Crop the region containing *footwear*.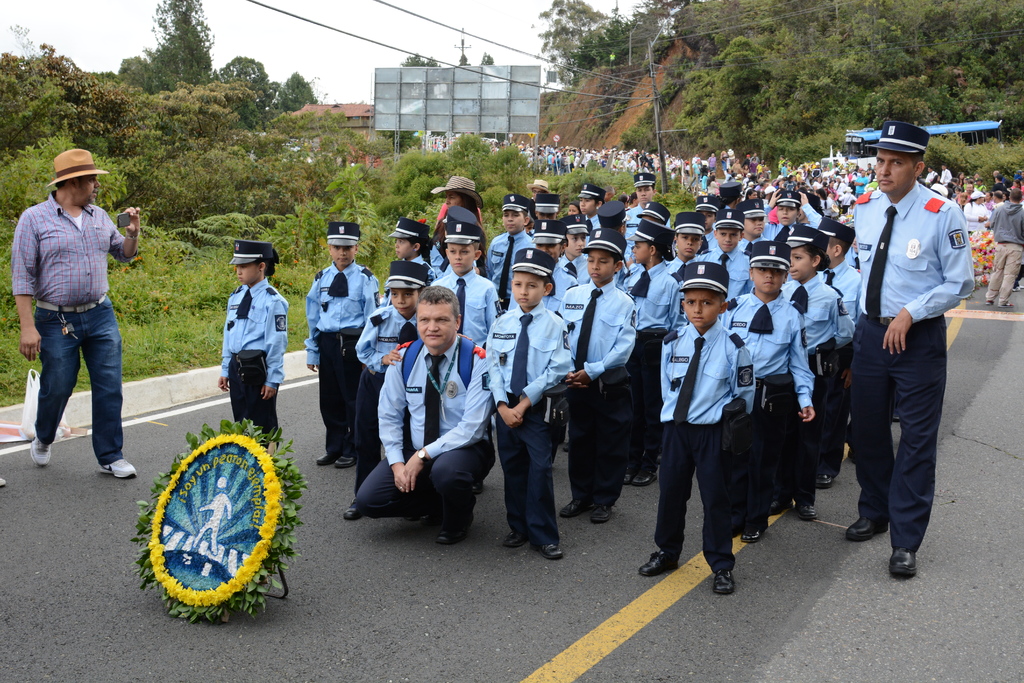
Crop region: (342, 503, 362, 519).
